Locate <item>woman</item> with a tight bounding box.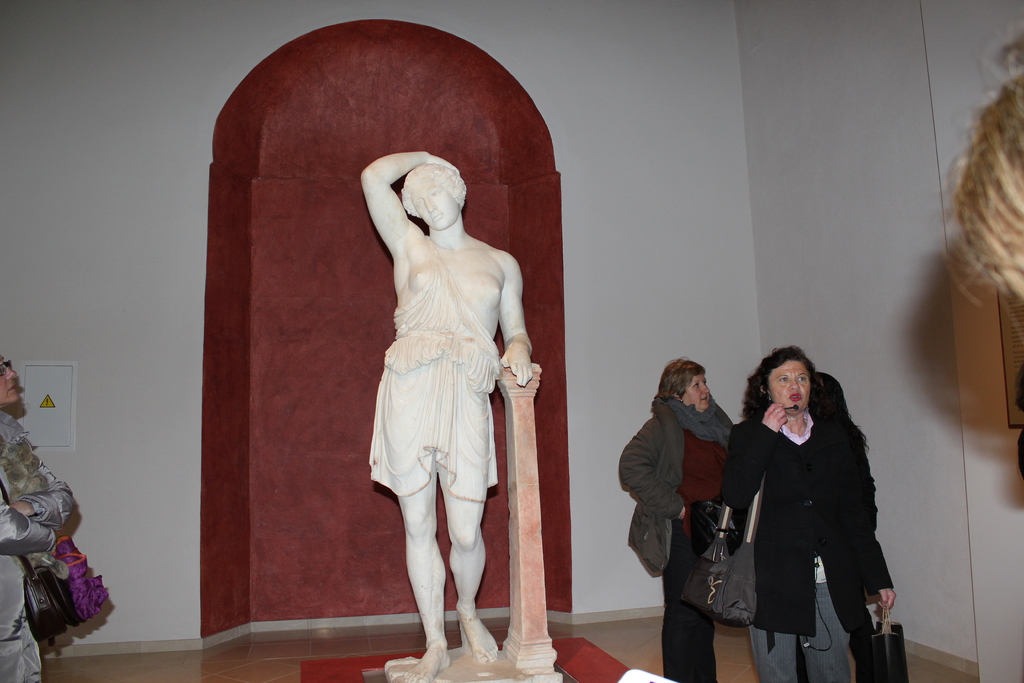
Rect(0, 350, 82, 682).
